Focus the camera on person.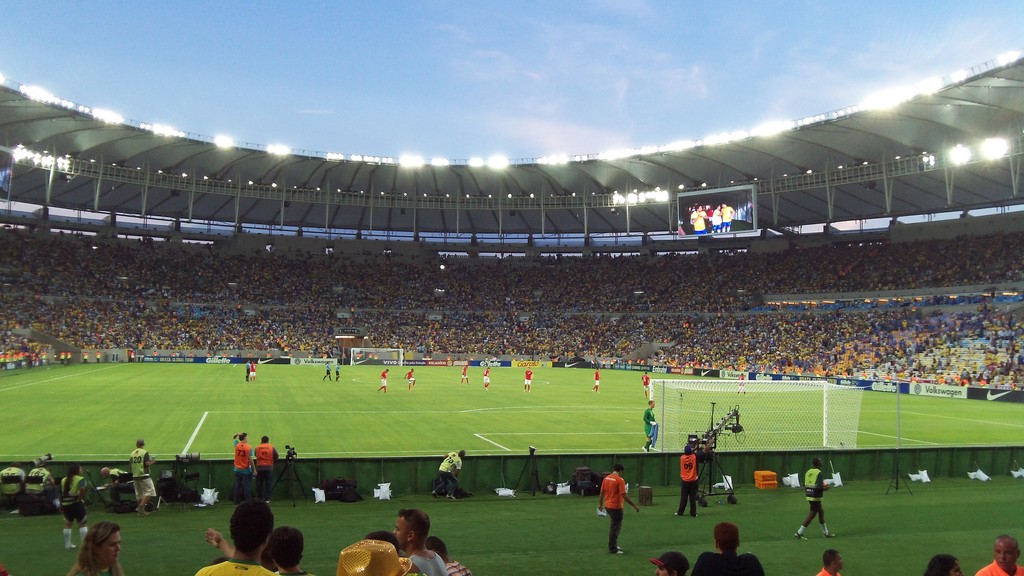
Focus region: region(388, 506, 452, 575).
